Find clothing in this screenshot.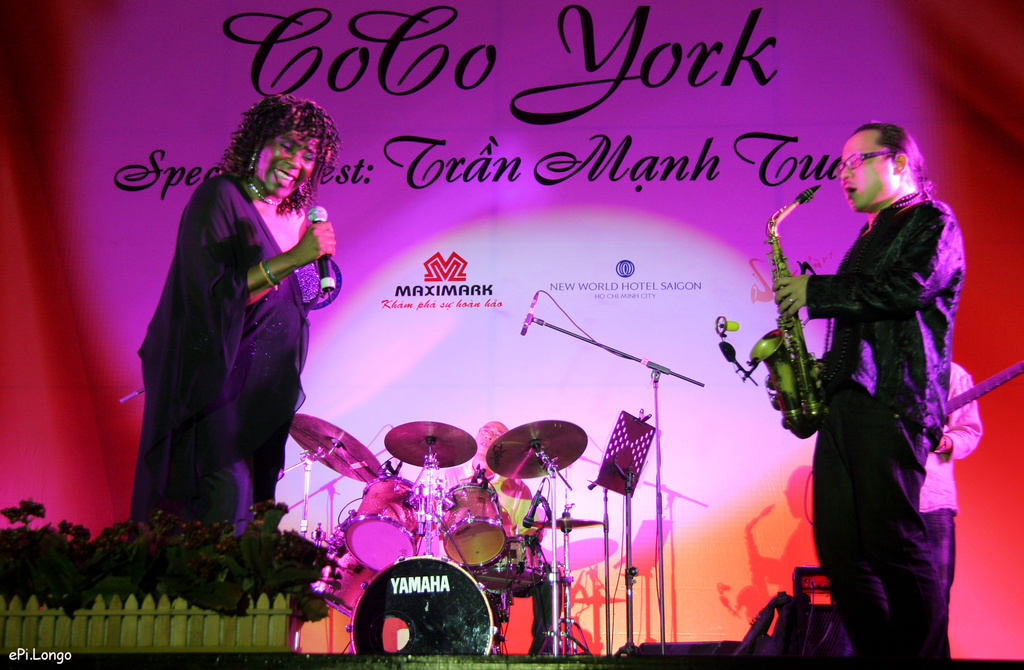
The bounding box for clothing is [x1=128, y1=129, x2=344, y2=527].
